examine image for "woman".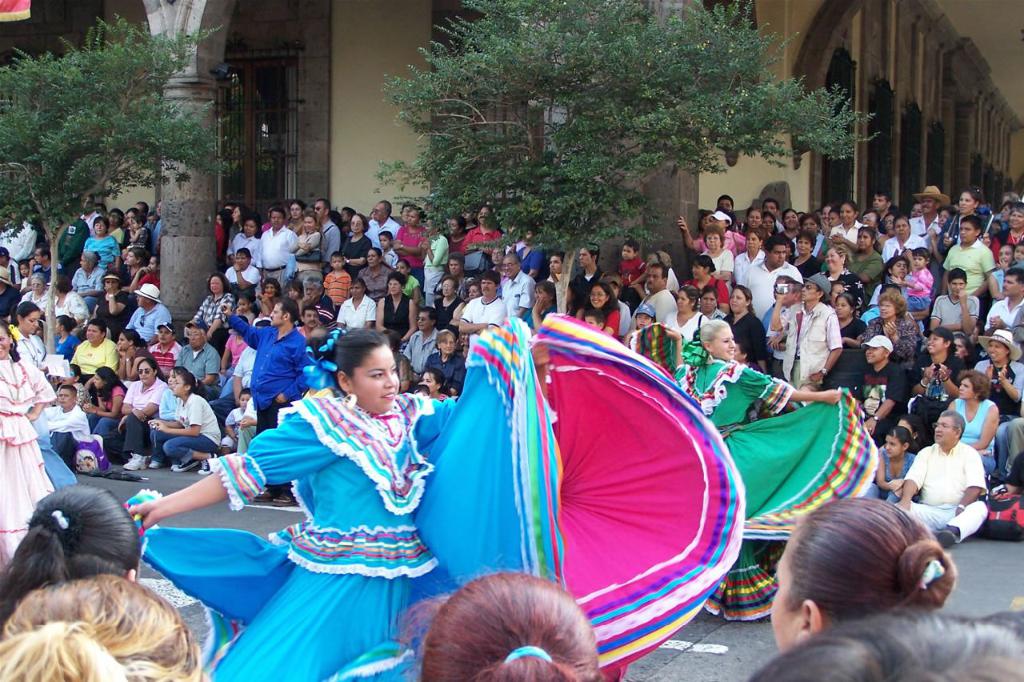
Examination result: bbox=(718, 284, 772, 364).
